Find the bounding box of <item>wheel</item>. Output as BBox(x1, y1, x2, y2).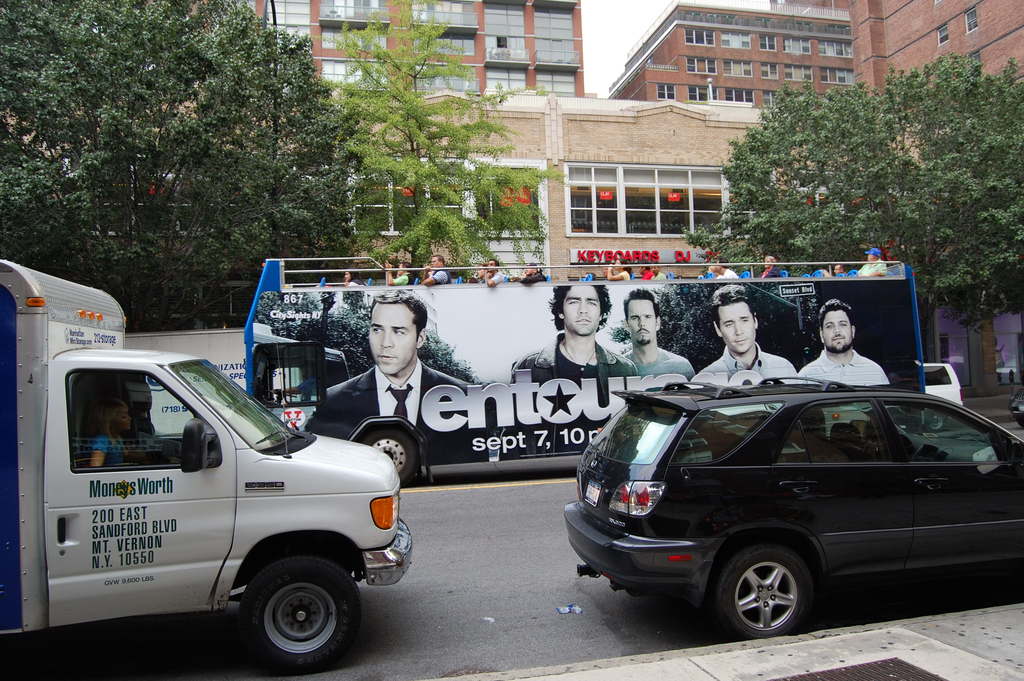
BBox(241, 555, 364, 671).
